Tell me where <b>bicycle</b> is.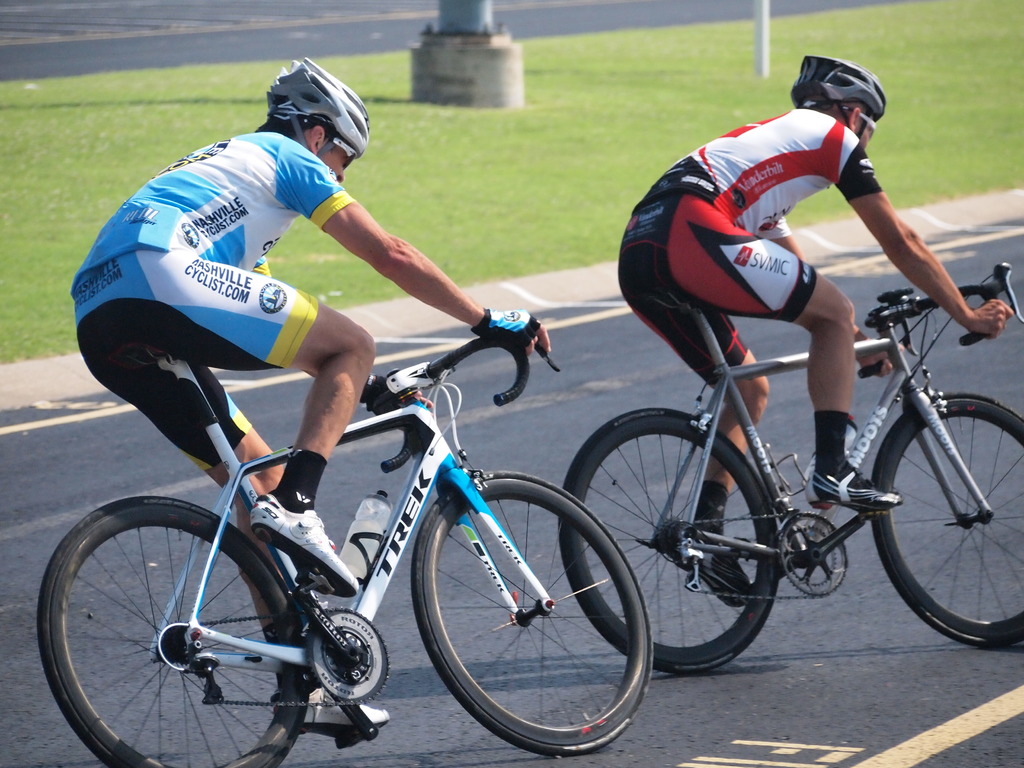
<b>bicycle</b> is at left=53, top=307, right=655, bottom=762.
